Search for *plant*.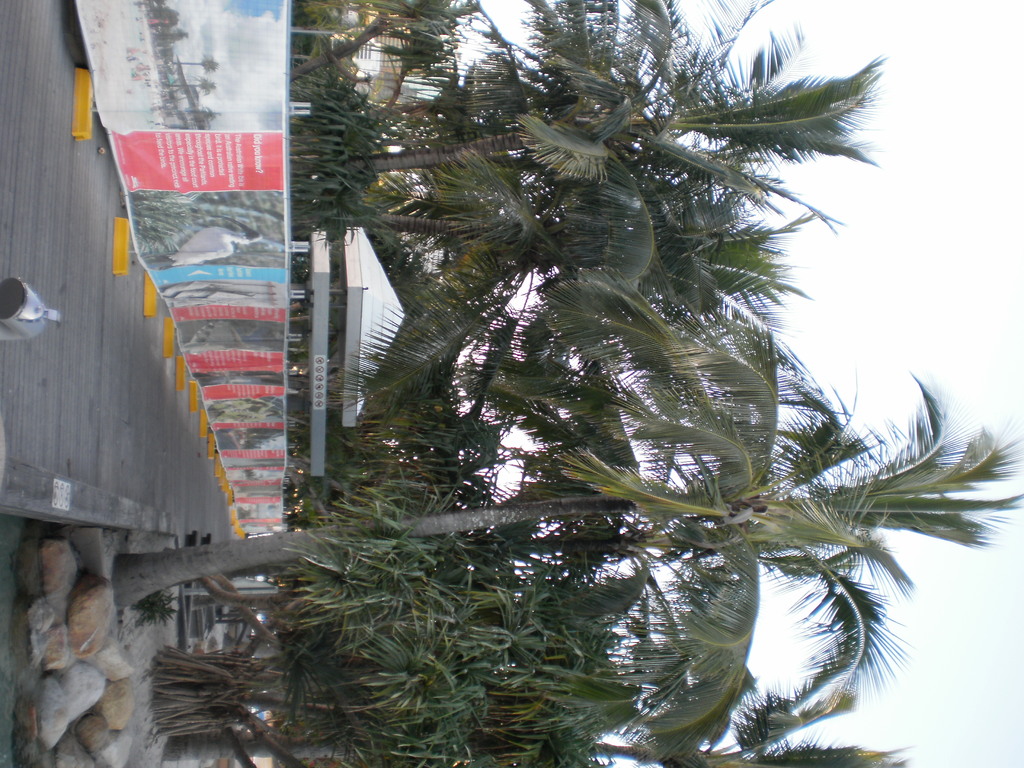
Found at pyautogui.locateOnScreen(132, 595, 175, 628).
